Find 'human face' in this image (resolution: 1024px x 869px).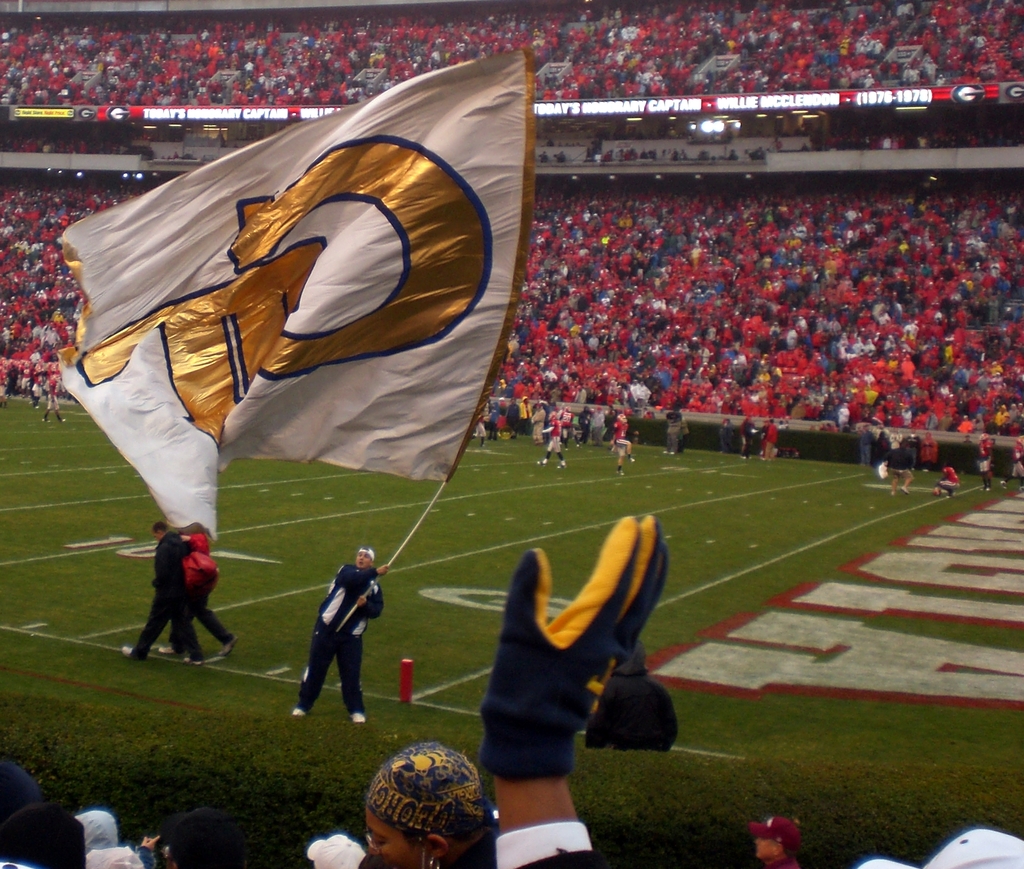
detection(368, 801, 428, 868).
